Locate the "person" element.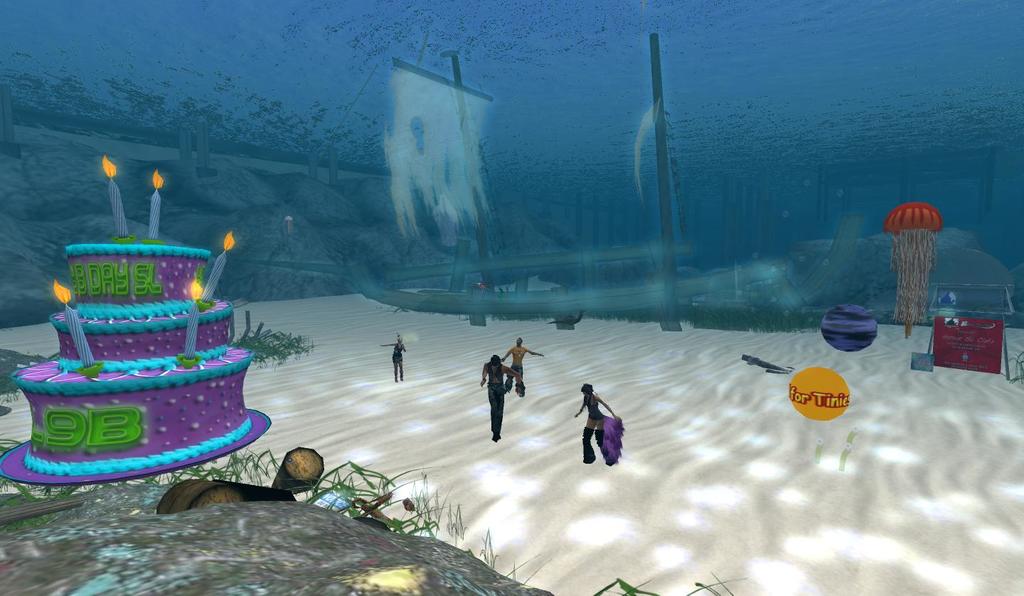
Element bbox: <bbox>575, 382, 622, 466</bbox>.
